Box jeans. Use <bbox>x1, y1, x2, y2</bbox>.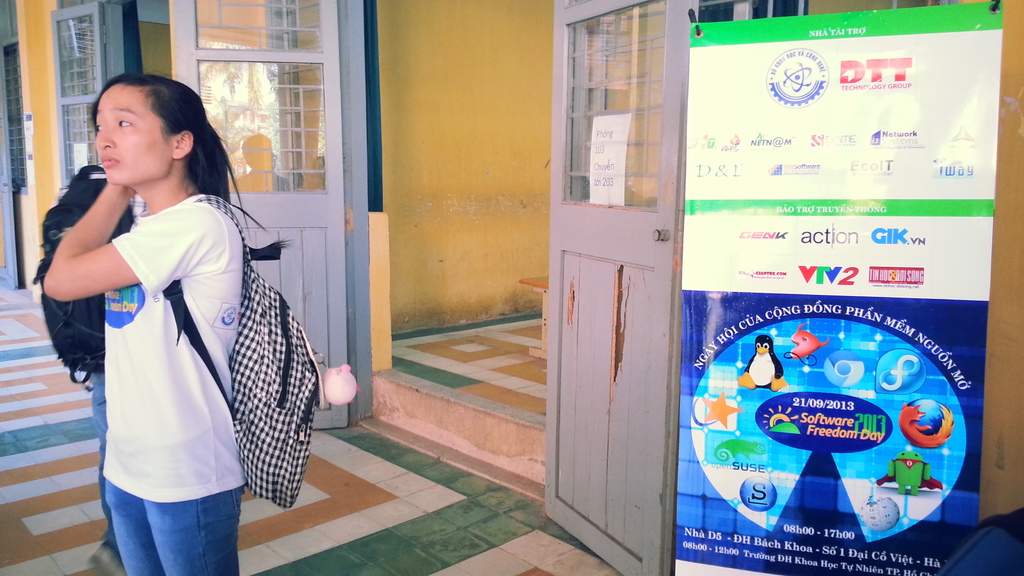
<bbox>90, 464, 239, 569</bbox>.
